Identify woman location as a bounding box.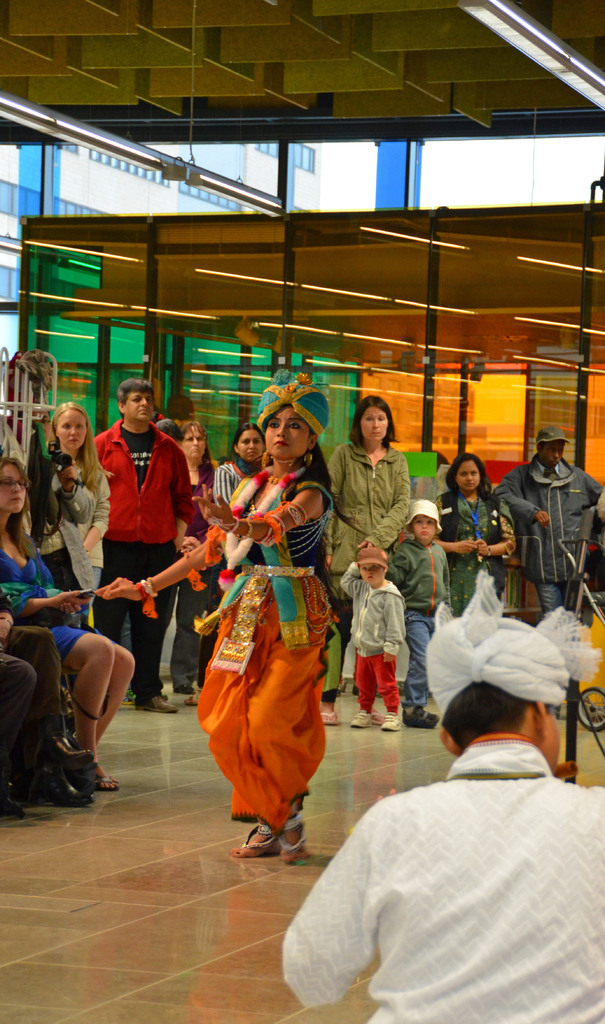
(left=163, top=423, right=223, bottom=703).
